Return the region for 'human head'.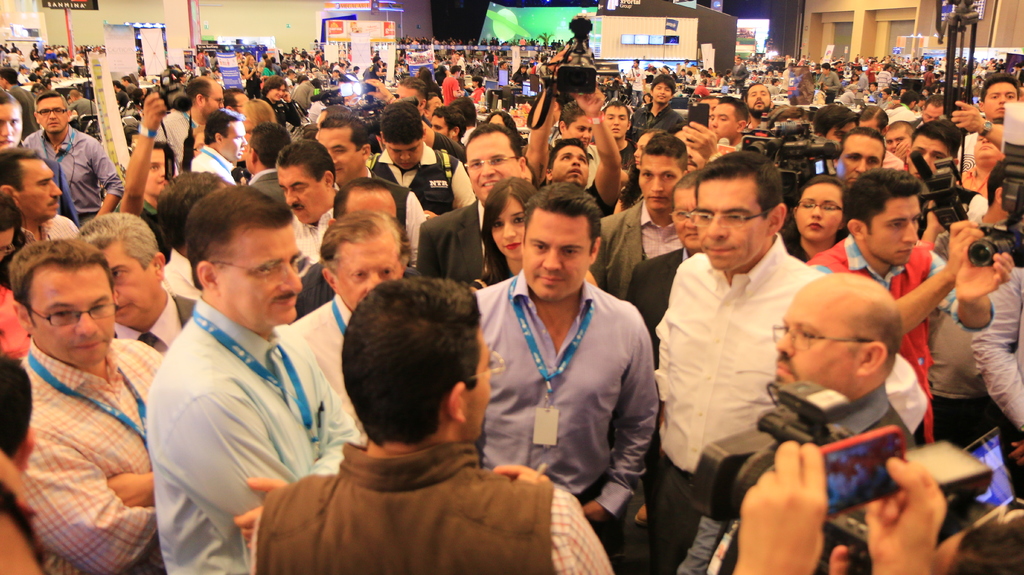
locate(649, 76, 676, 105).
